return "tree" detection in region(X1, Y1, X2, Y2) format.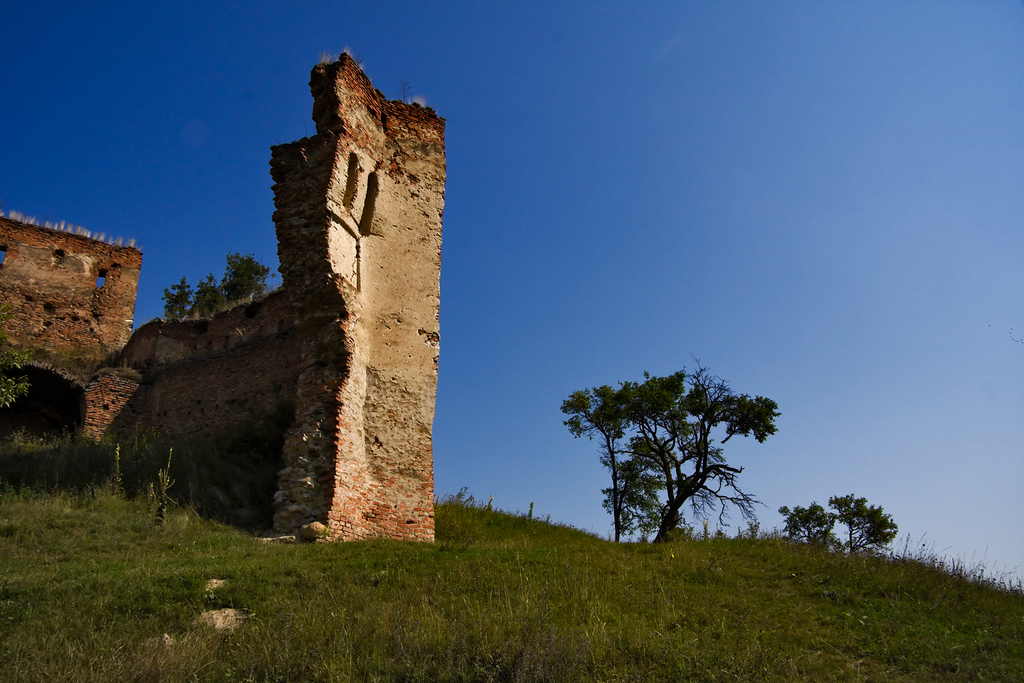
region(779, 497, 900, 559).
